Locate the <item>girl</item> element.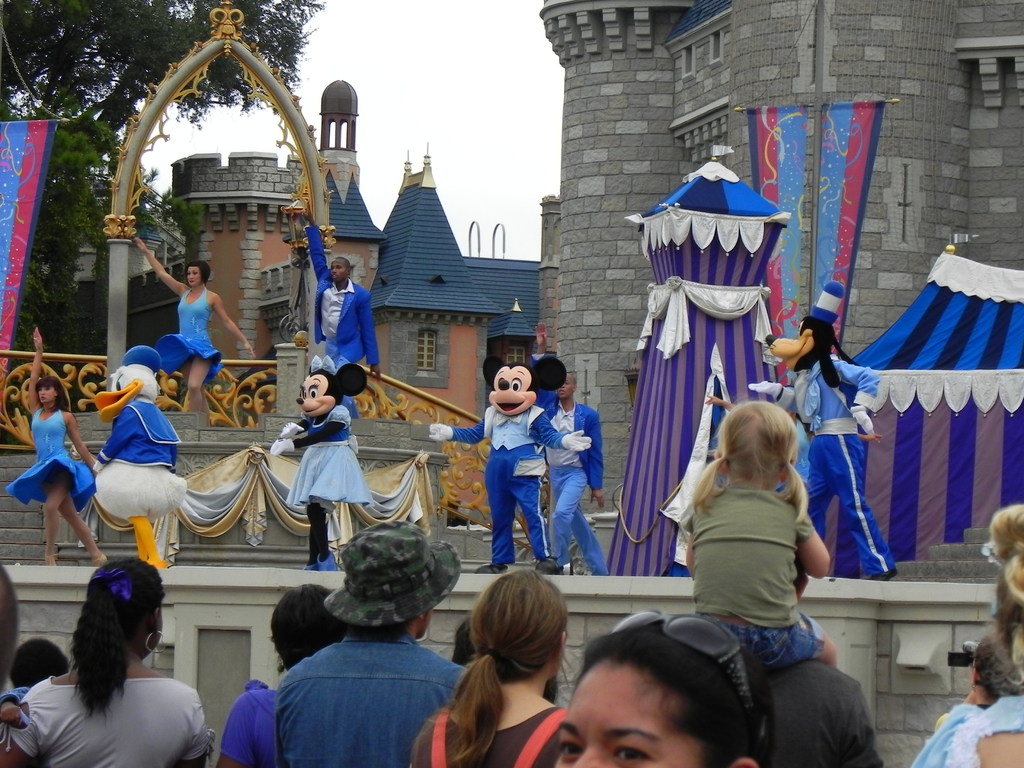
Element bbox: (left=0, top=556, right=210, bottom=767).
